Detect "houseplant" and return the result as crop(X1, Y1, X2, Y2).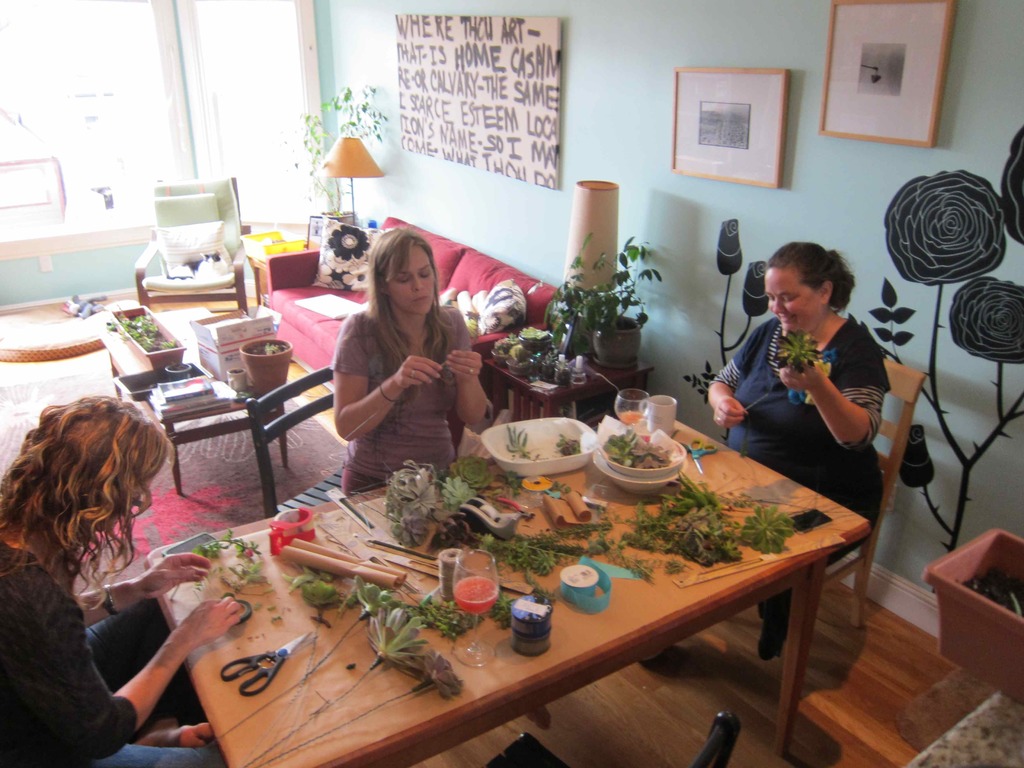
crop(289, 78, 390, 252).
